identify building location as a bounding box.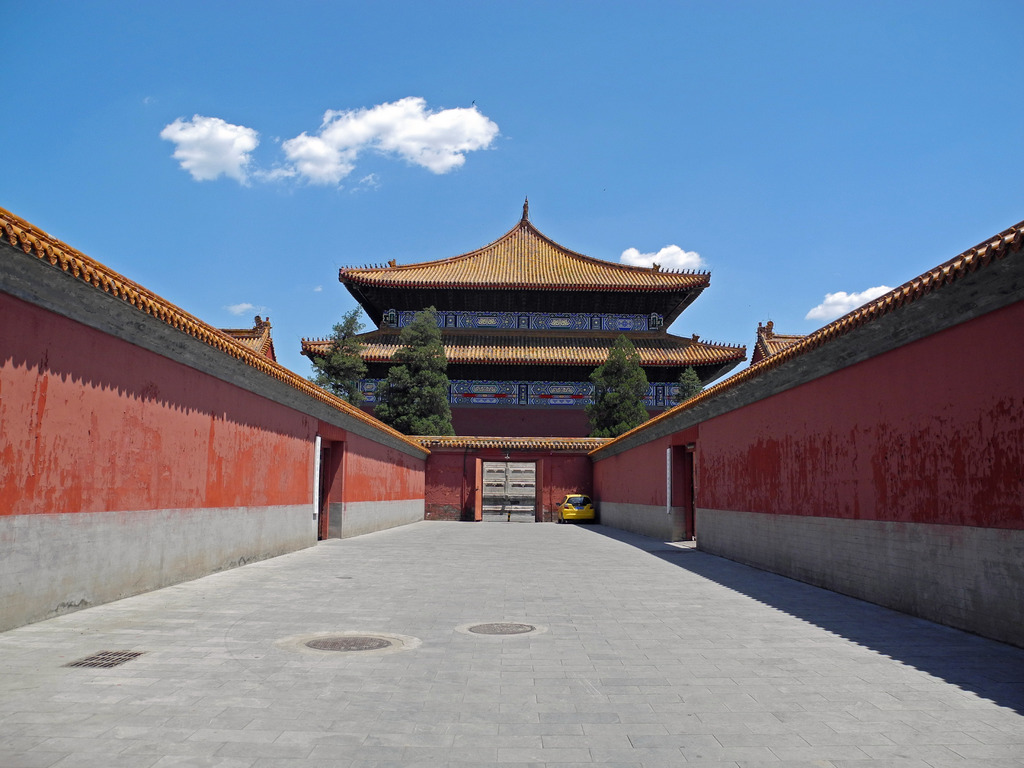
0,196,1023,650.
